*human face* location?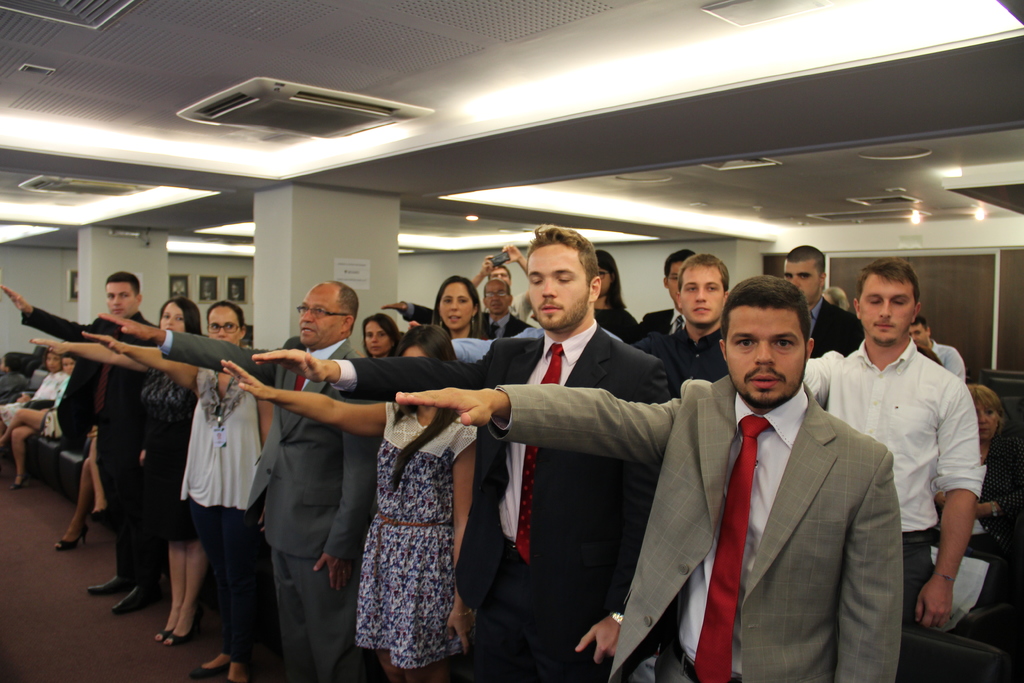
438, 281, 475, 332
